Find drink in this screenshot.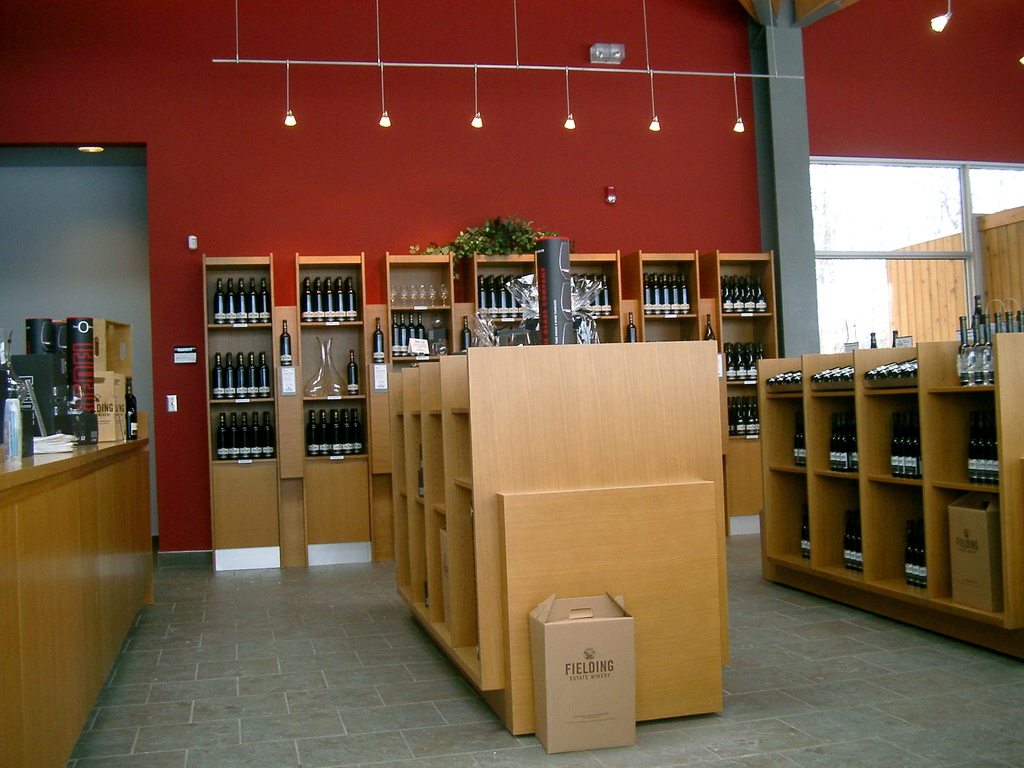
The bounding box for drink is [278,320,292,364].
